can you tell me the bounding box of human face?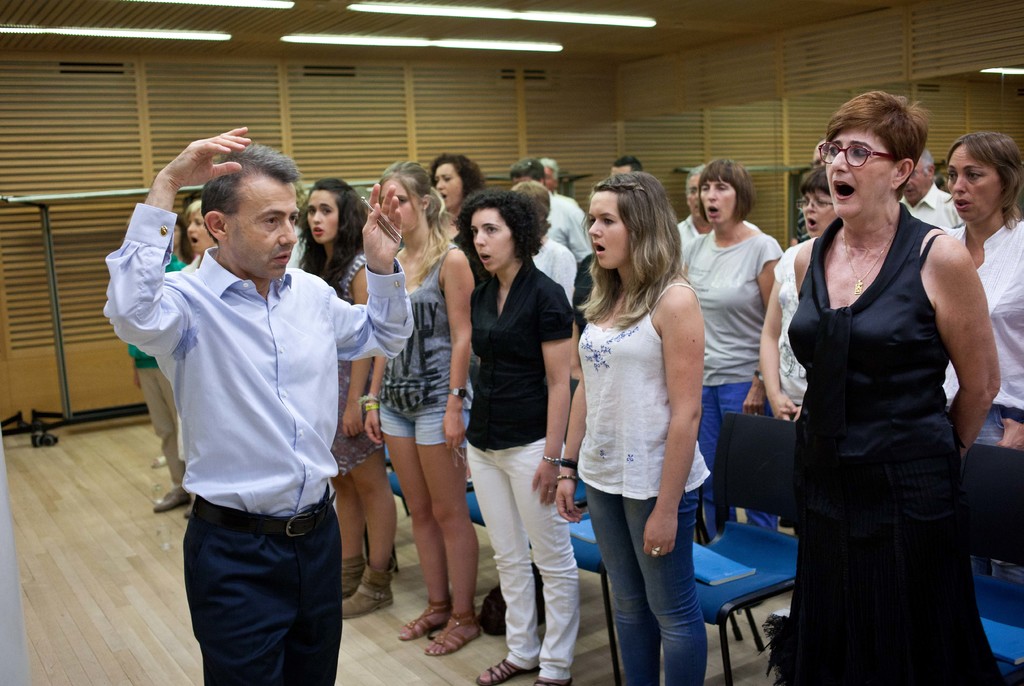
crop(384, 180, 425, 227).
